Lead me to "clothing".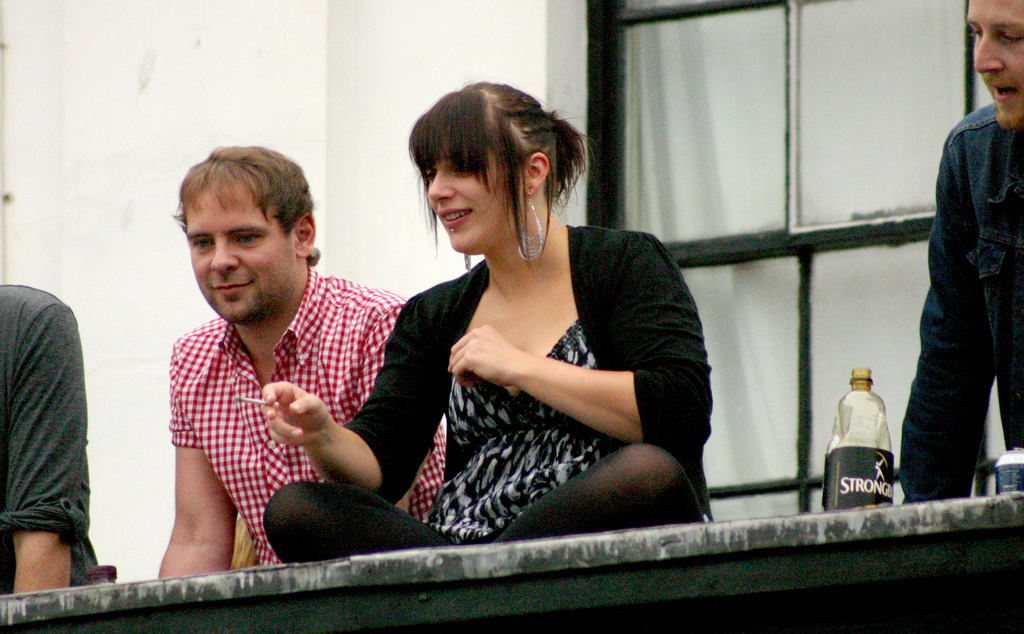
Lead to {"left": 6, "top": 232, "right": 107, "bottom": 601}.
